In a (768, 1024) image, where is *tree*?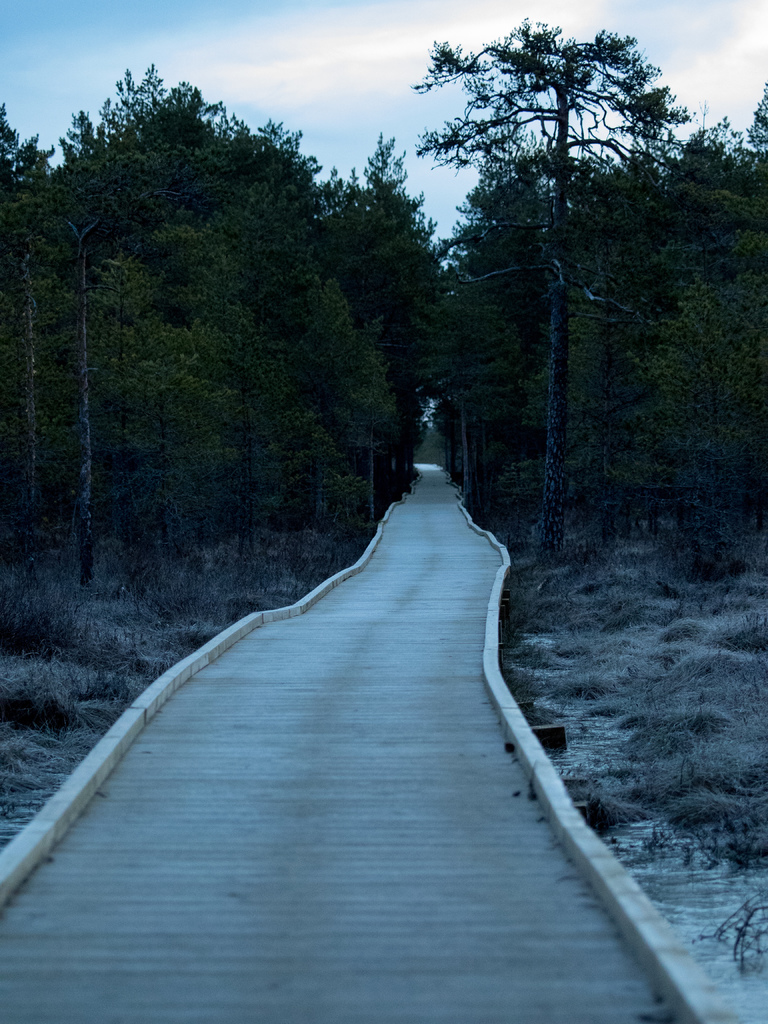
<region>413, 13, 696, 549</region>.
